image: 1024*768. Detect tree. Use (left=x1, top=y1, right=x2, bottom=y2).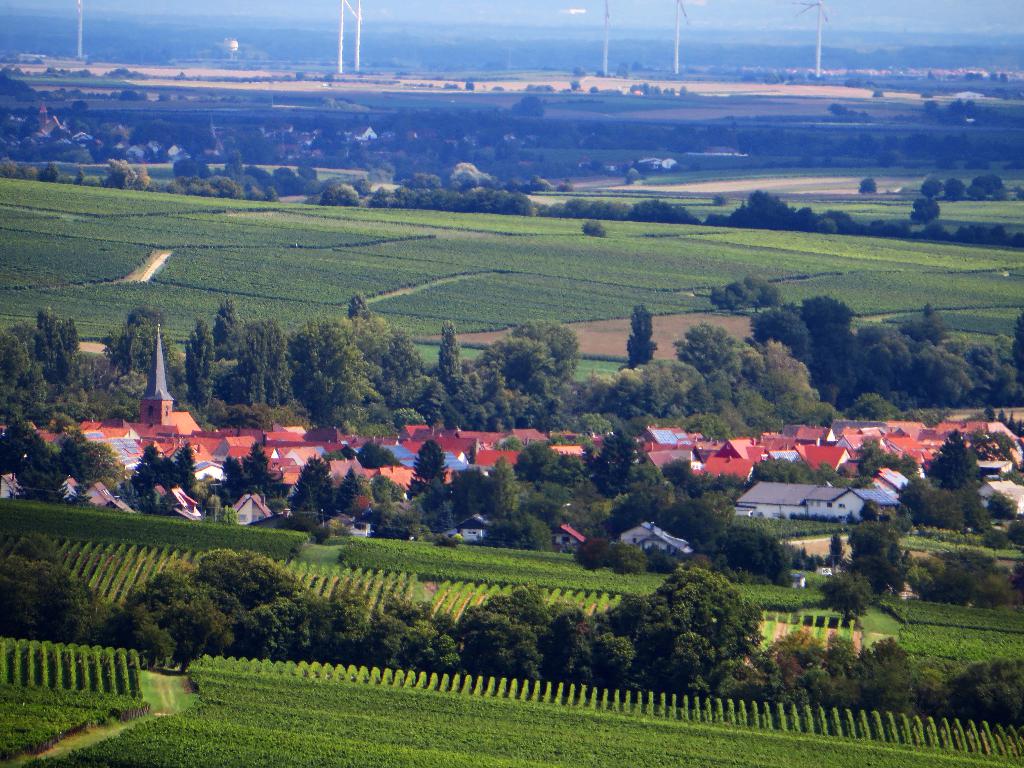
(left=874, top=88, right=885, bottom=99).
